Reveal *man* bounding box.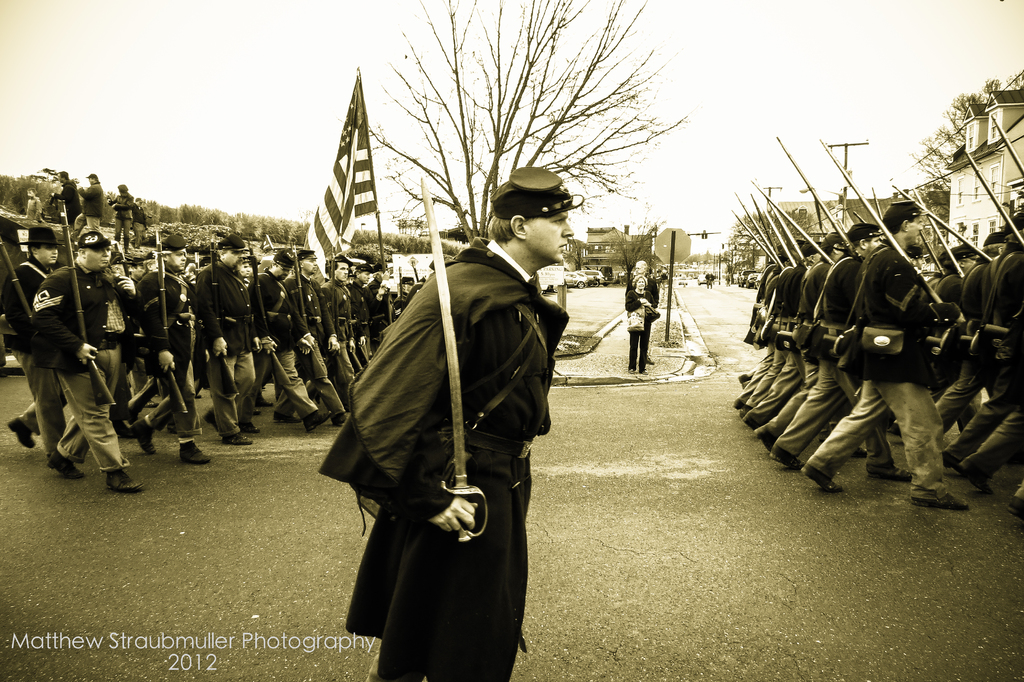
Revealed: locate(238, 254, 251, 284).
